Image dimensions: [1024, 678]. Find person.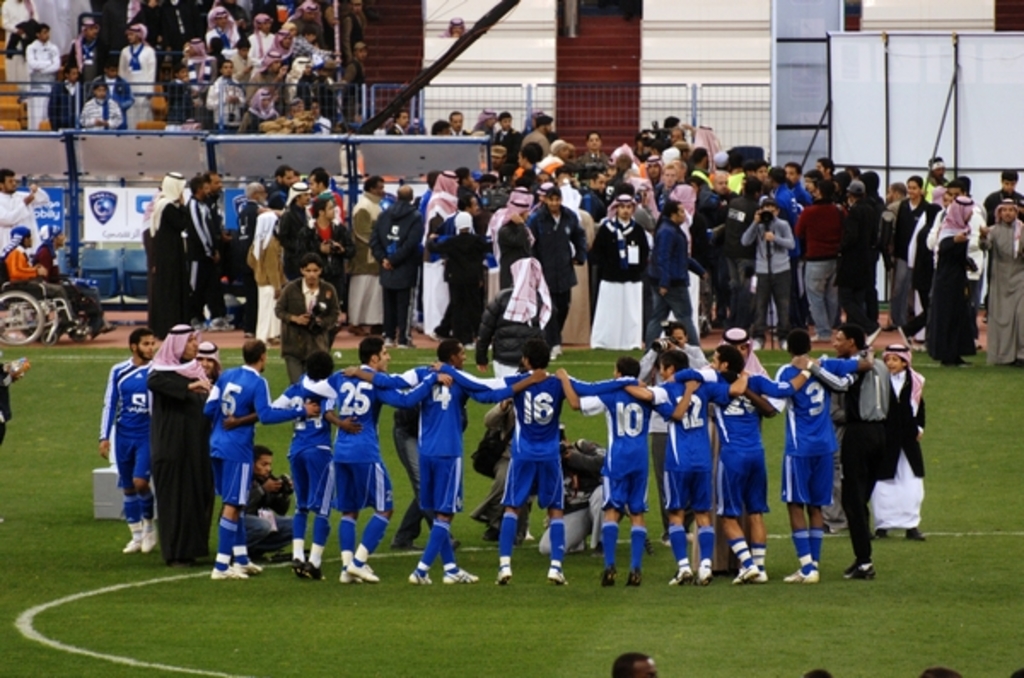
{"x1": 17, "y1": 19, "x2": 68, "y2": 125}.
